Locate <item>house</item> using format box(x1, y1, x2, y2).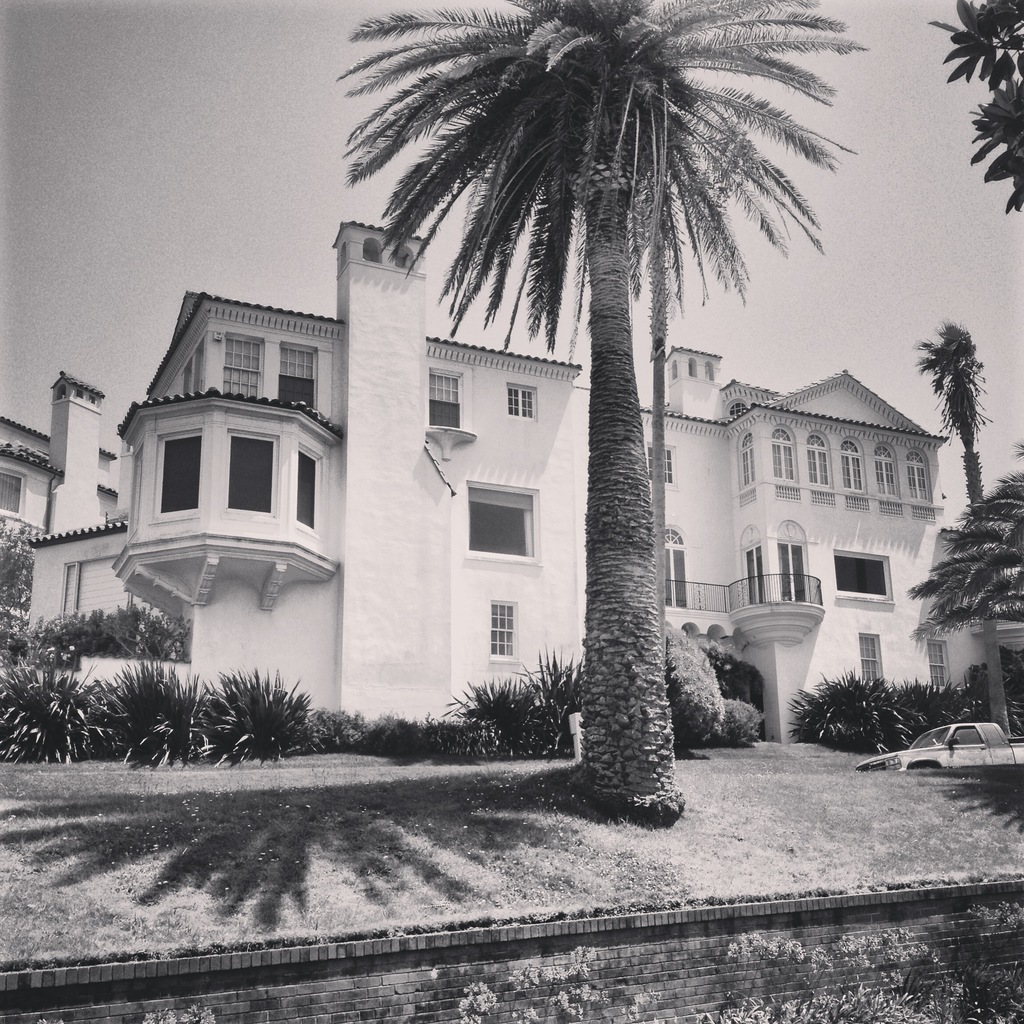
box(0, 369, 121, 641).
